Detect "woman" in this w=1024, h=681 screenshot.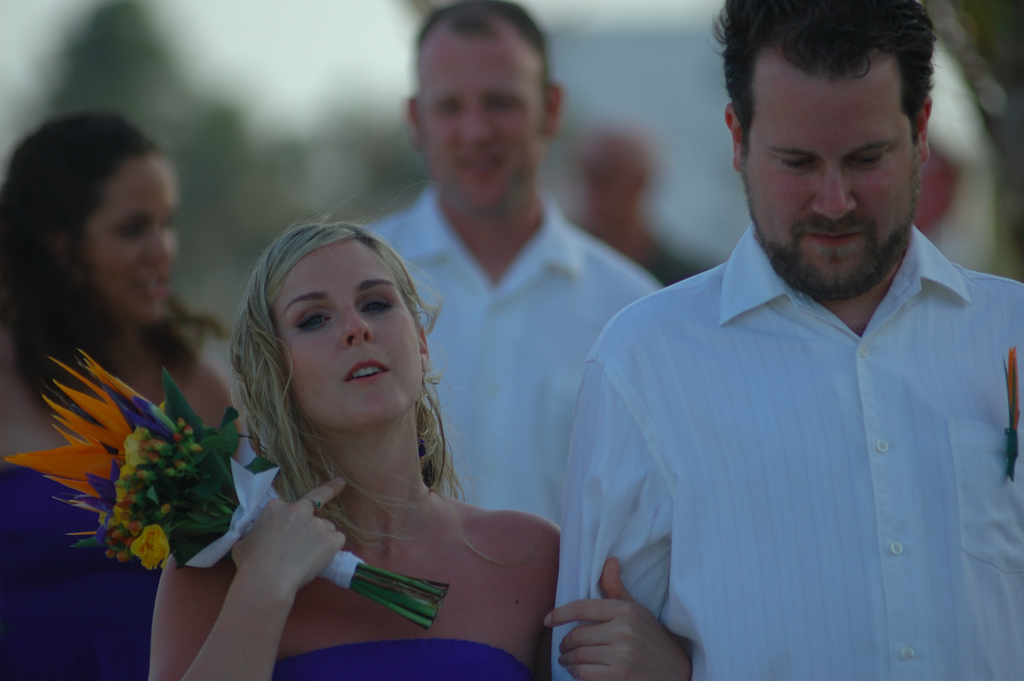
Detection: {"left": 124, "top": 187, "right": 593, "bottom": 668}.
